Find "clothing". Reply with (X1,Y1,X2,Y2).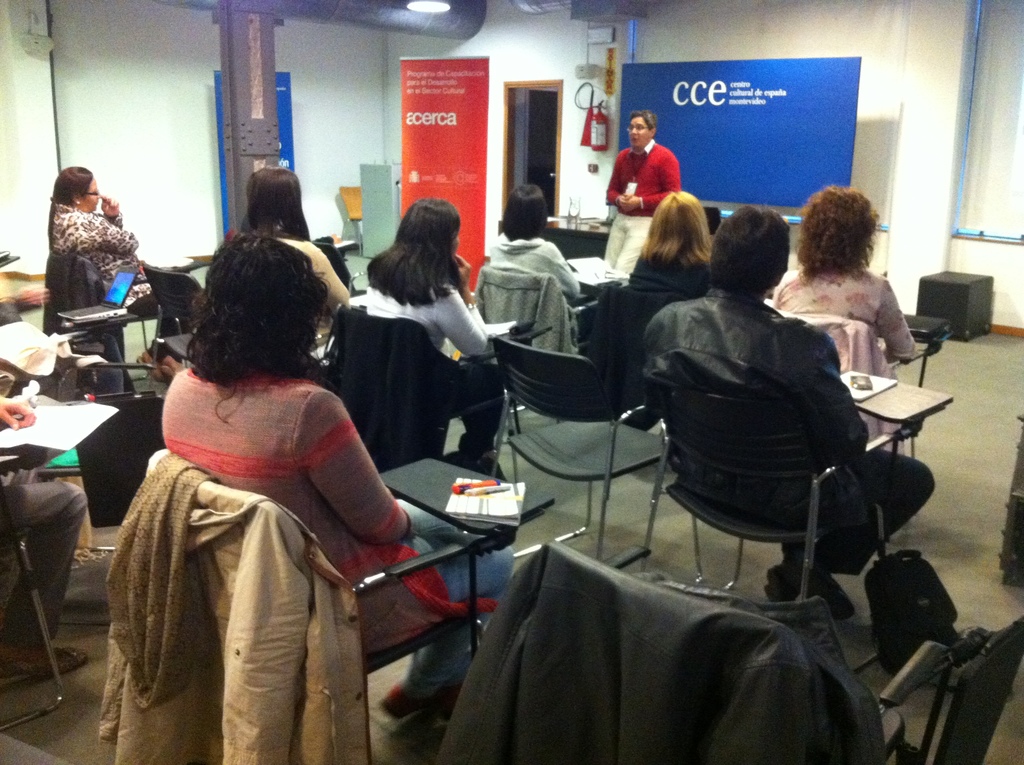
(489,234,579,350).
